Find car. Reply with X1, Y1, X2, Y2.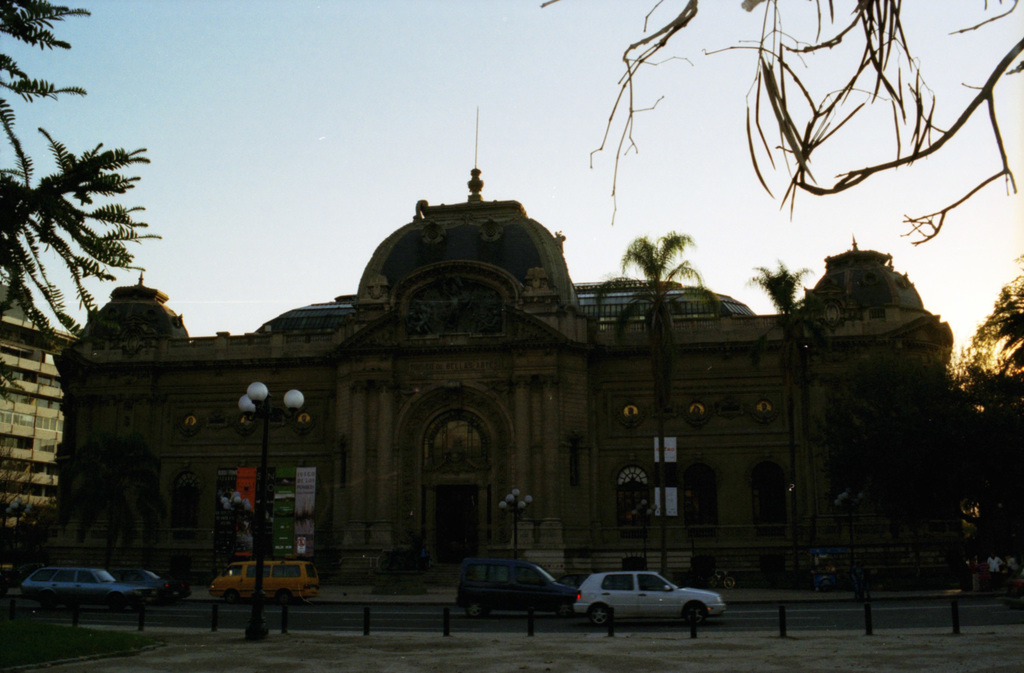
22, 565, 154, 612.
